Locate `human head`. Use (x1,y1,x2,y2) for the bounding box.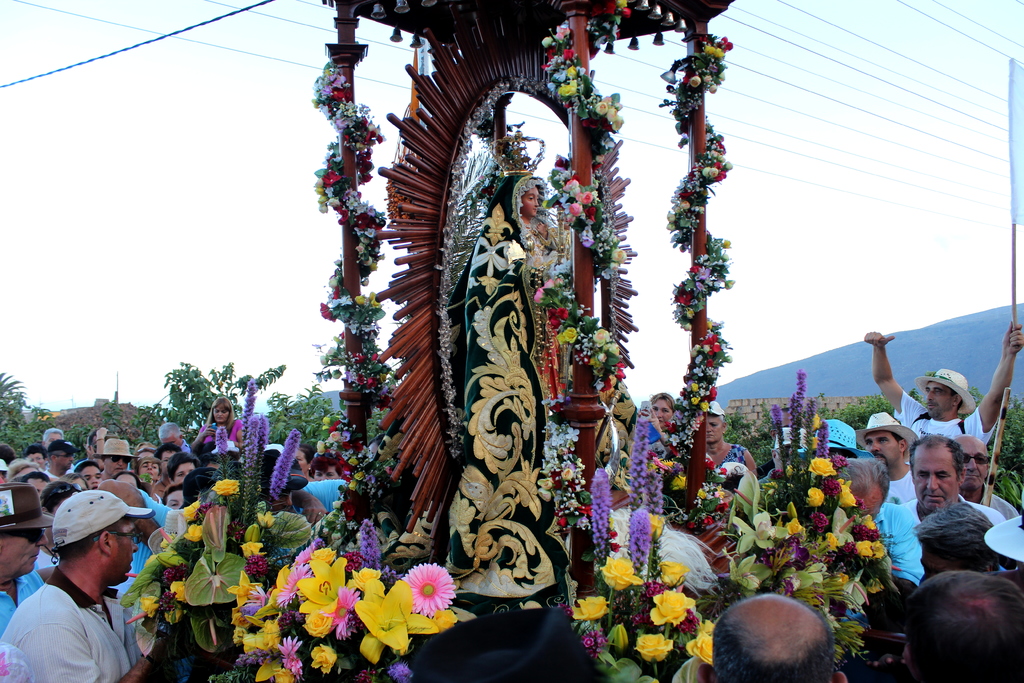
(705,402,731,444).
